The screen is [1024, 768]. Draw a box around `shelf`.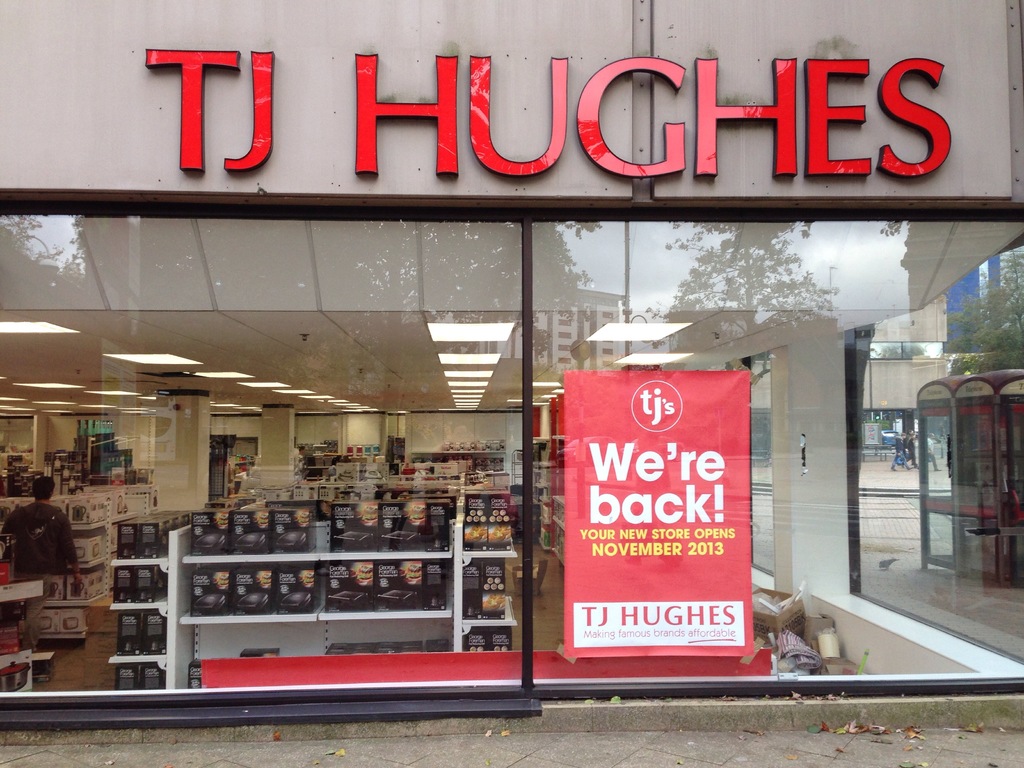
box=[407, 445, 508, 460].
